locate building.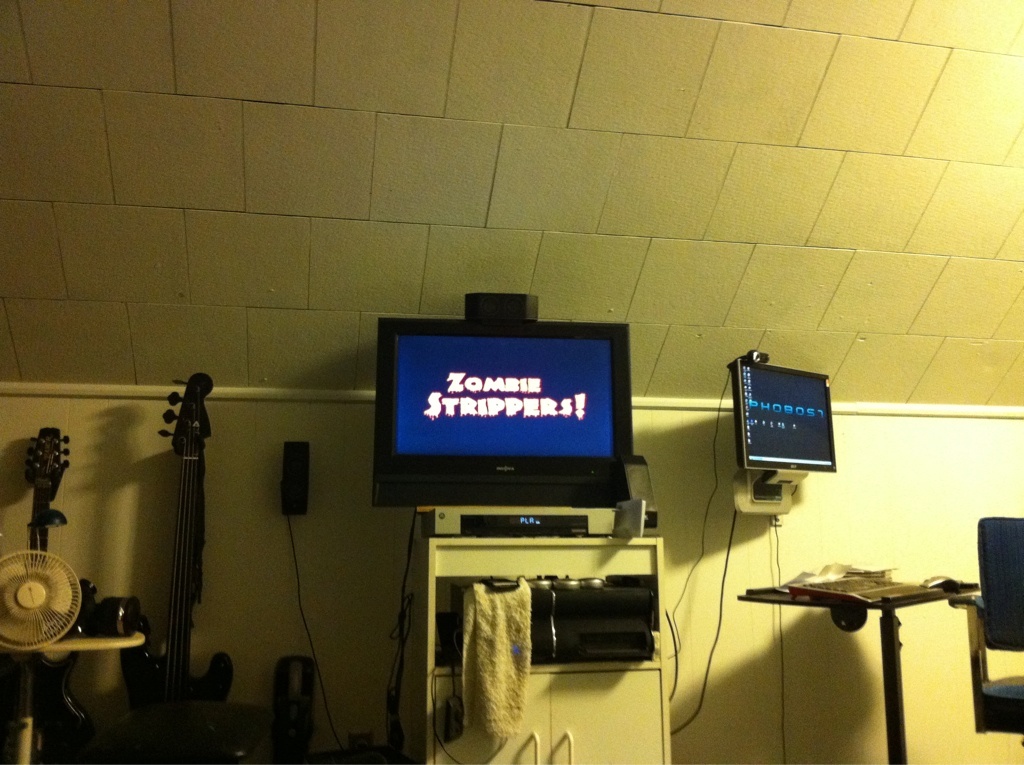
Bounding box: 0 0 1023 764.
